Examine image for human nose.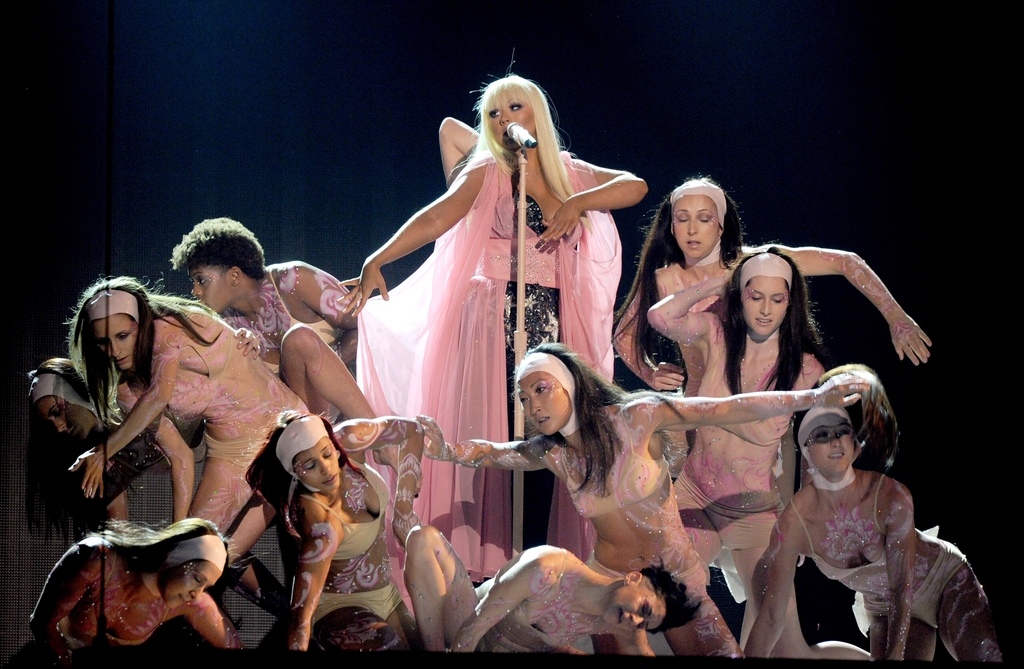
Examination result: (left=54, top=417, right=63, bottom=433).
